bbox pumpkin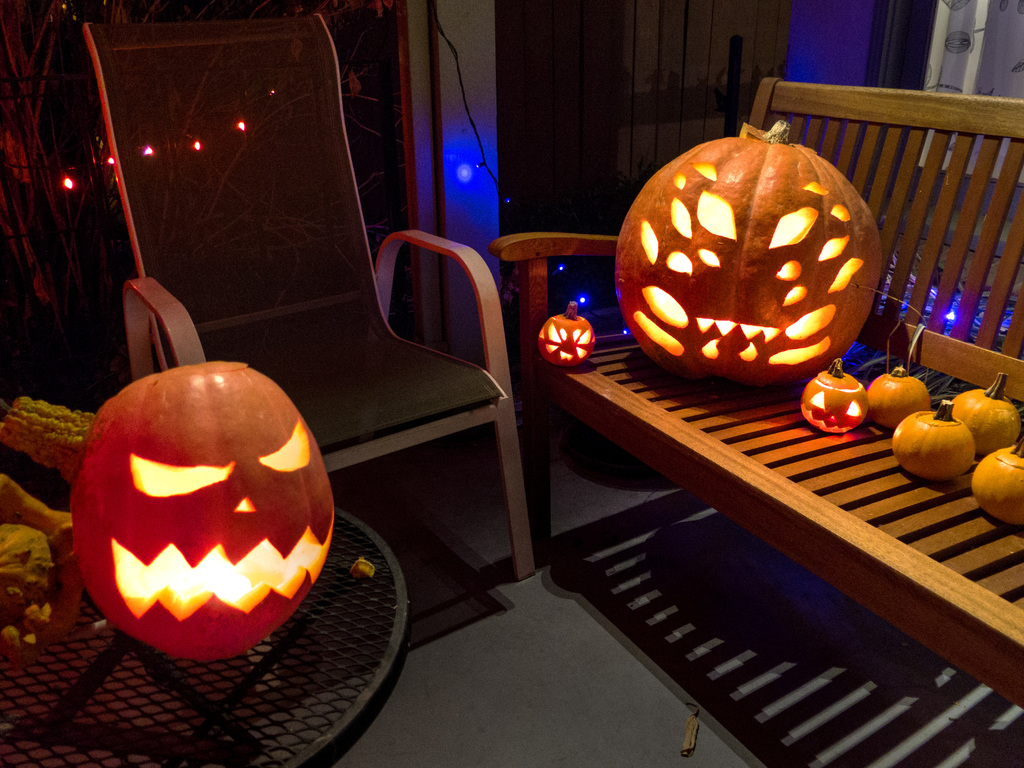
region(801, 357, 871, 435)
